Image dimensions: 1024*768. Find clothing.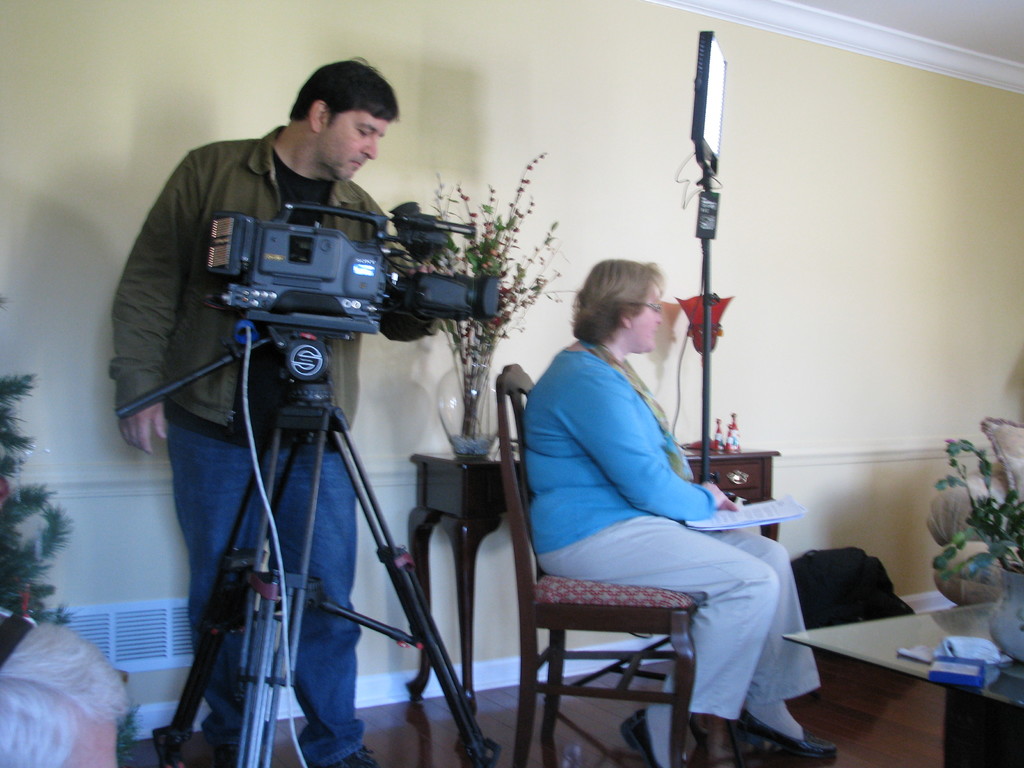
[164, 417, 369, 749].
